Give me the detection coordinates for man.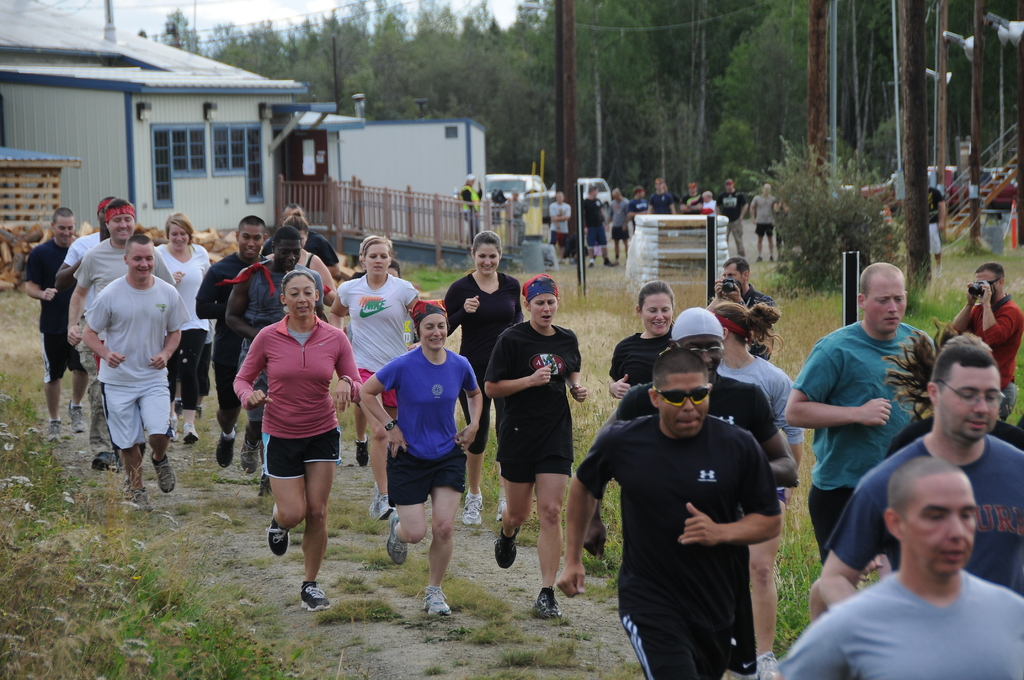
{"left": 276, "top": 197, "right": 344, "bottom": 282}.
